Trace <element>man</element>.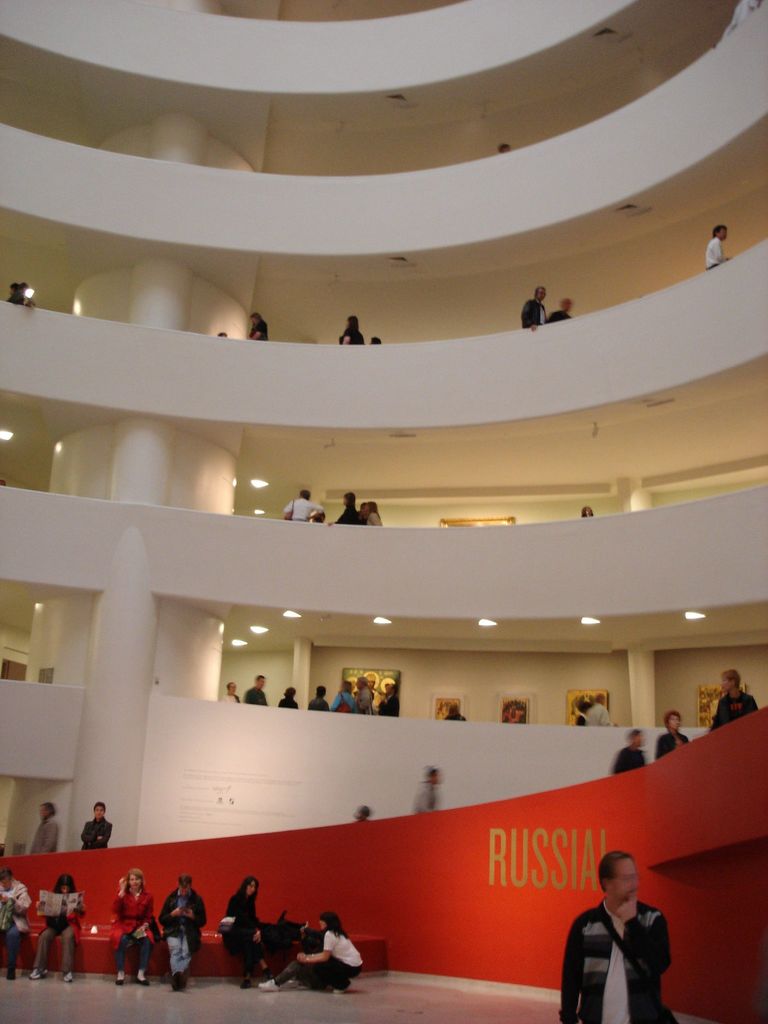
Traced to 568, 863, 691, 1016.
